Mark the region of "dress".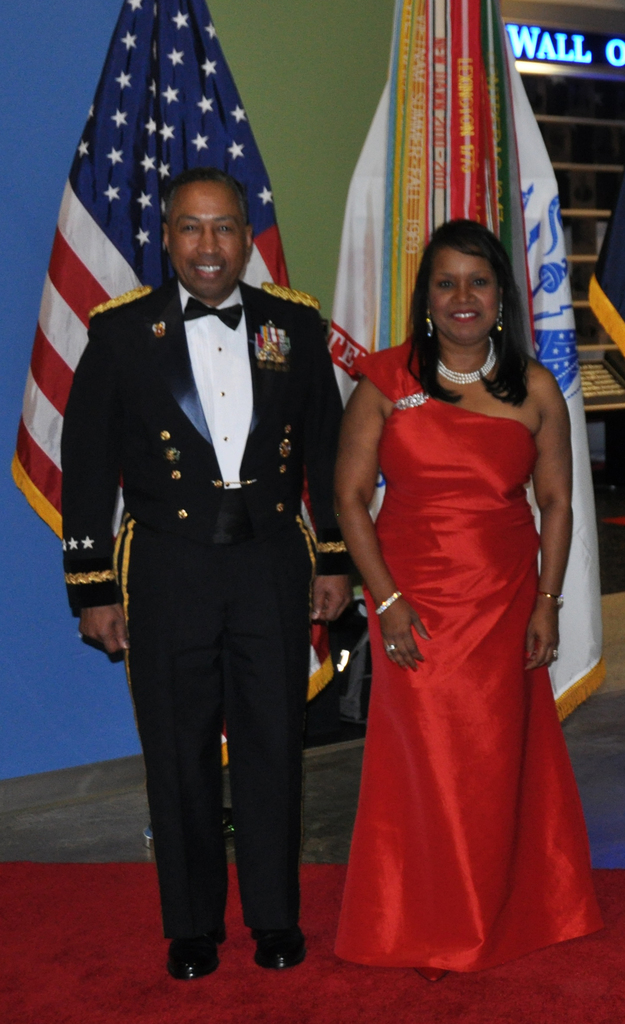
Region: locate(338, 326, 592, 980).
